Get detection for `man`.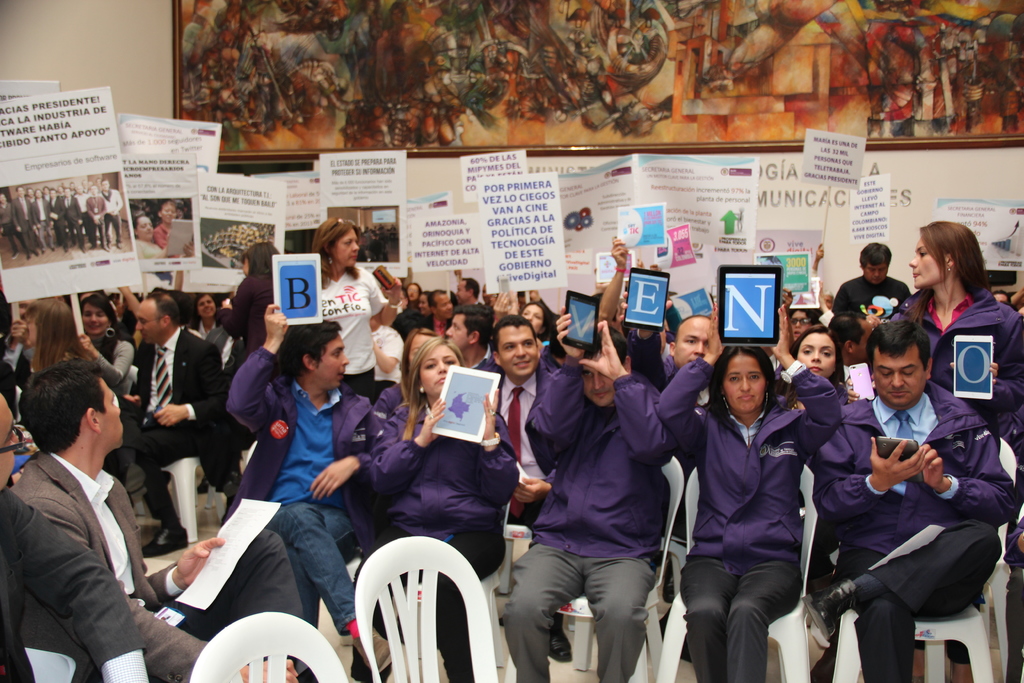
Detection: (12, 356, 307, 682).
